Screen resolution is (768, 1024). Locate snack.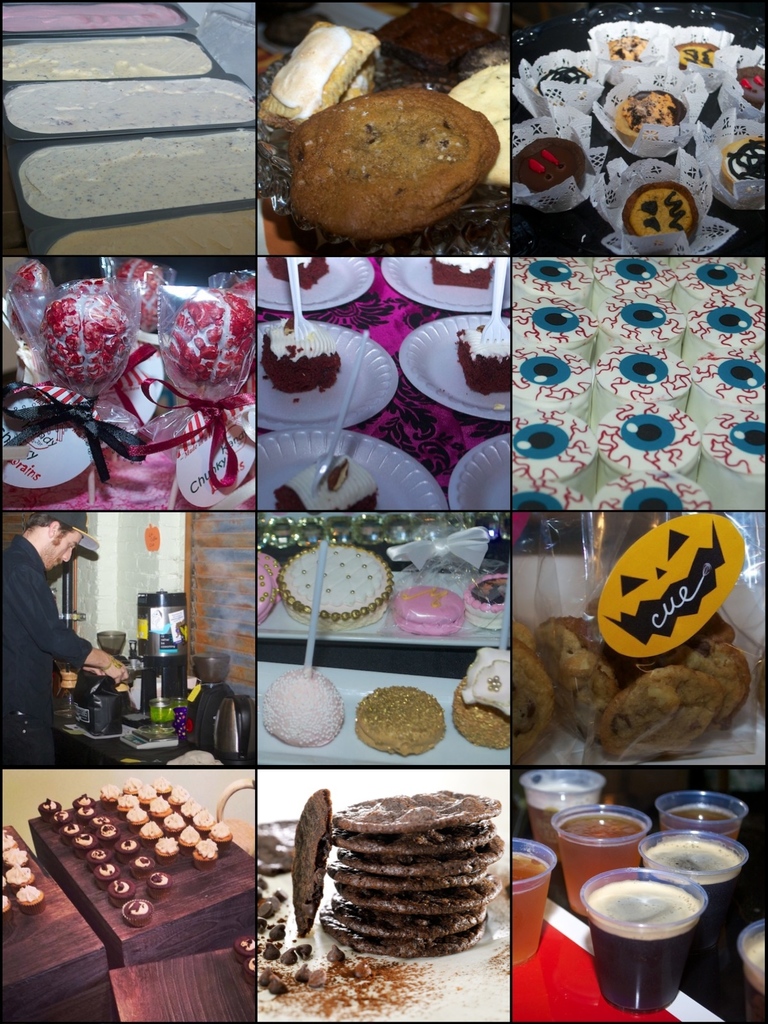
Rect(254, 317, 343, 399).
